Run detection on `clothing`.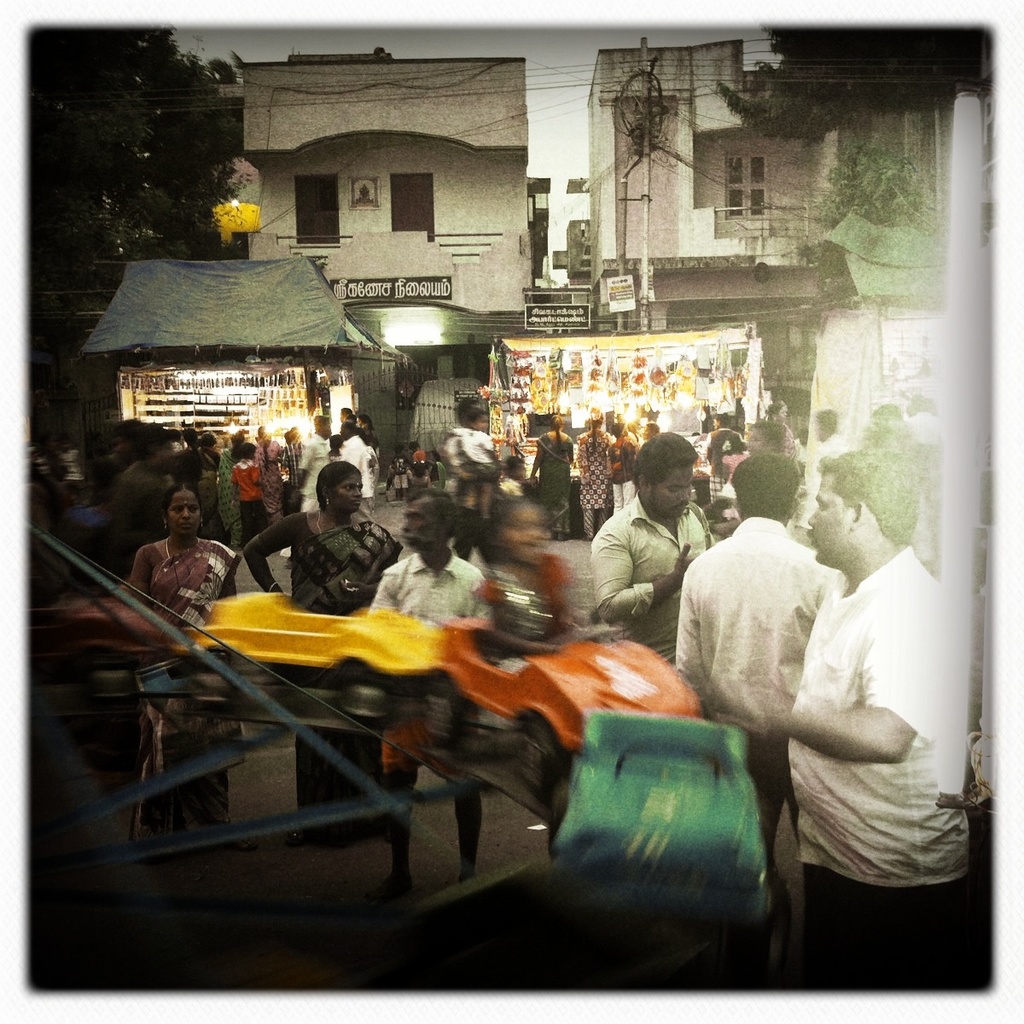
Result: 130:538:244:827.
